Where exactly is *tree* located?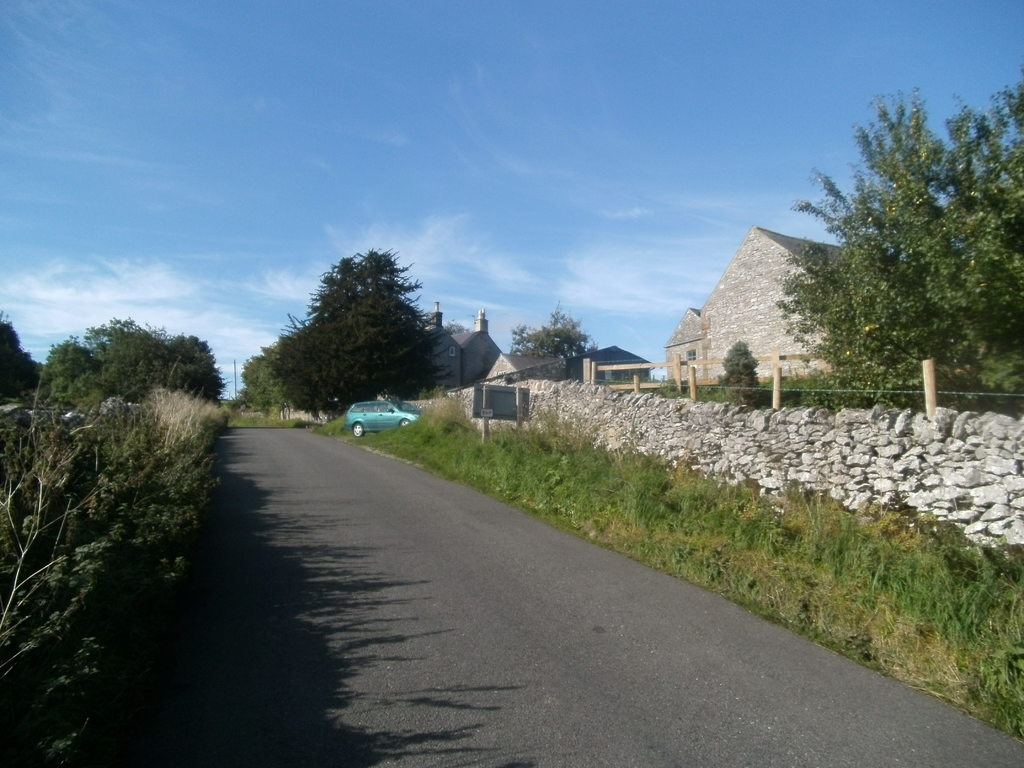
Its bounding box is (266, 232, 449, 425).
